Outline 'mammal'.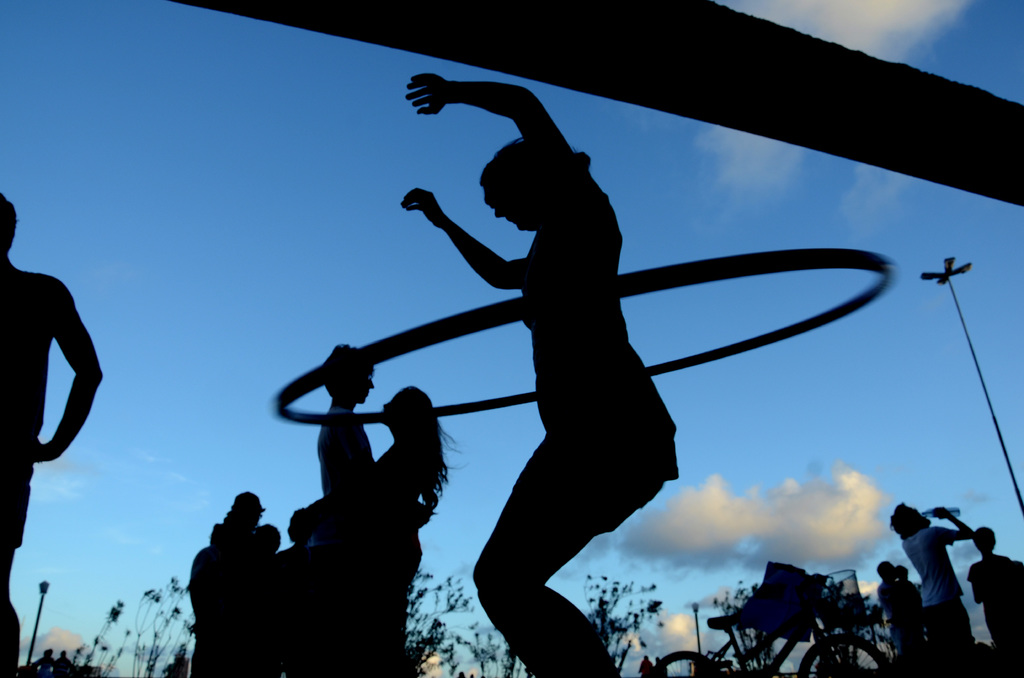
Outline: Rect(383, 383, 467, 670).
